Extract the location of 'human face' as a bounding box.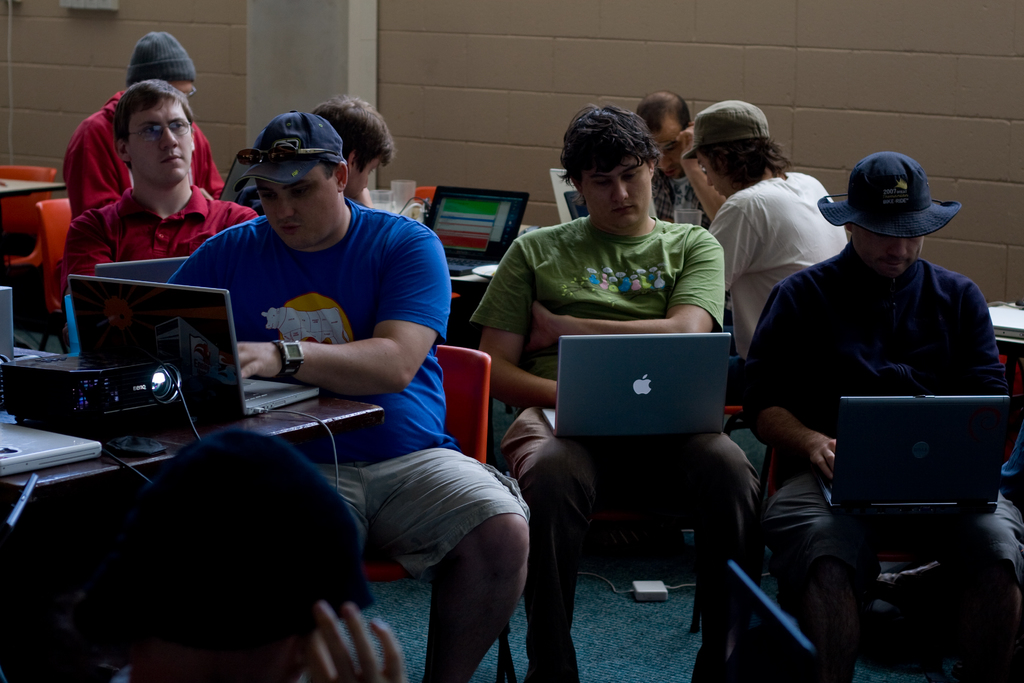
crop(652, 126, 684, 174).
